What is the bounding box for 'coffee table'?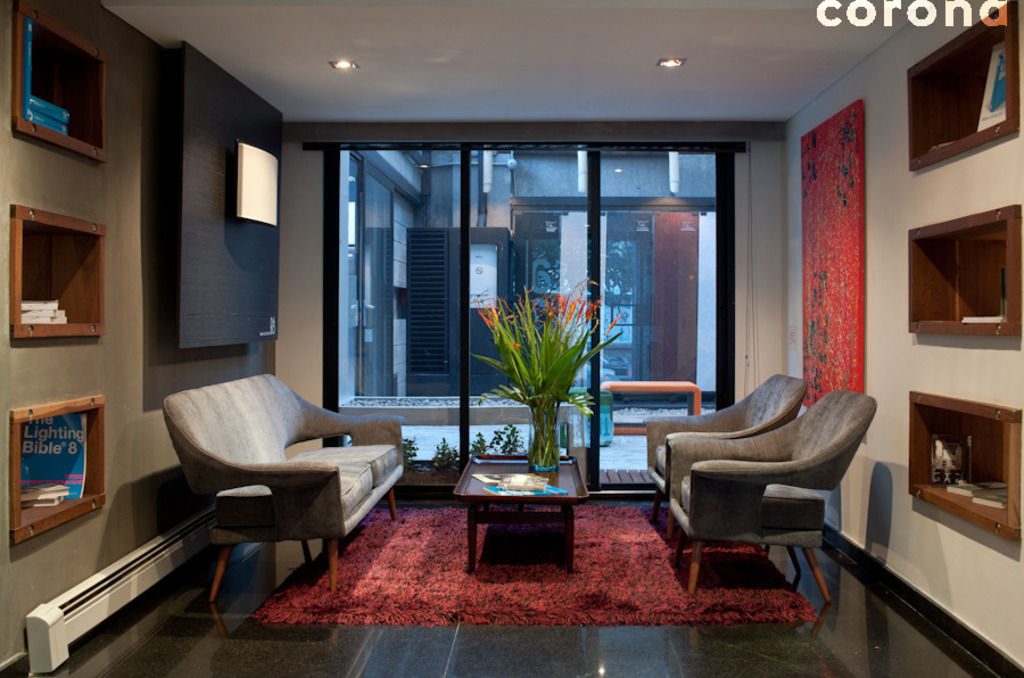
select_region(455, 447, 593, 571).
